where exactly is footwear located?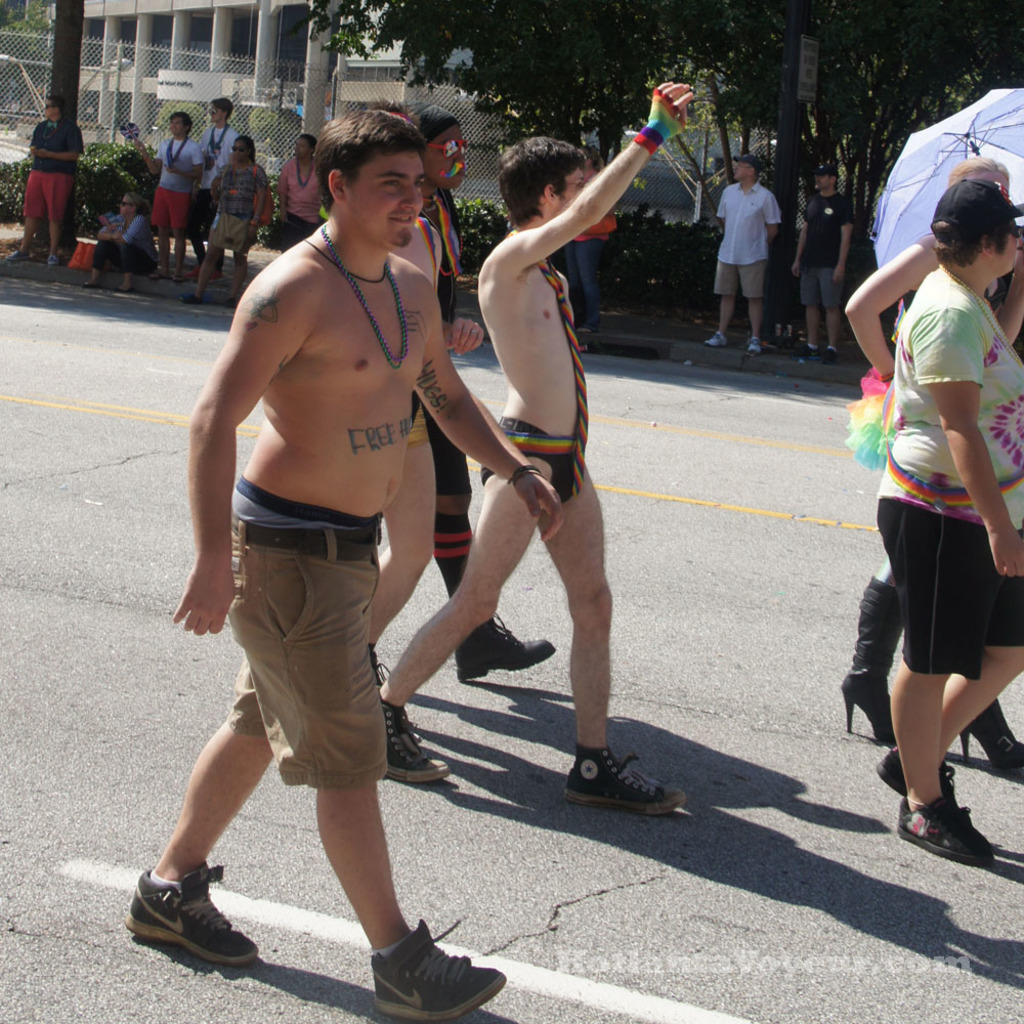
Its bounding box is bbox=[183, 279, 206, 298].
